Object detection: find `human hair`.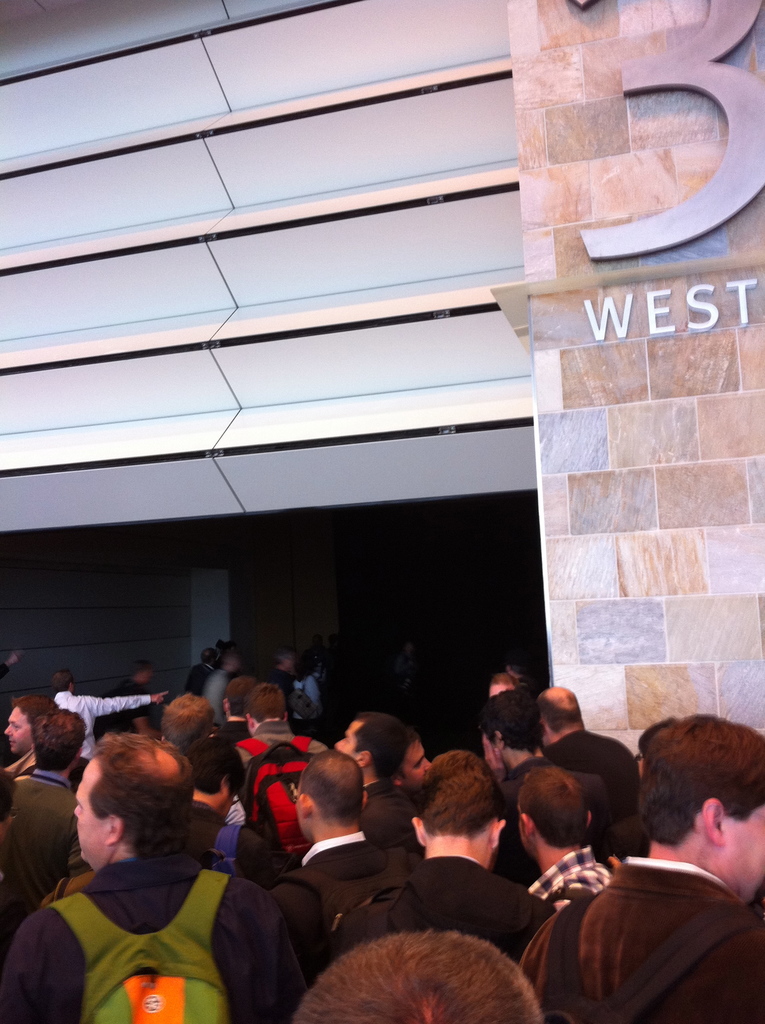
[x1=184, y1=732, x2=246, y2=799].
